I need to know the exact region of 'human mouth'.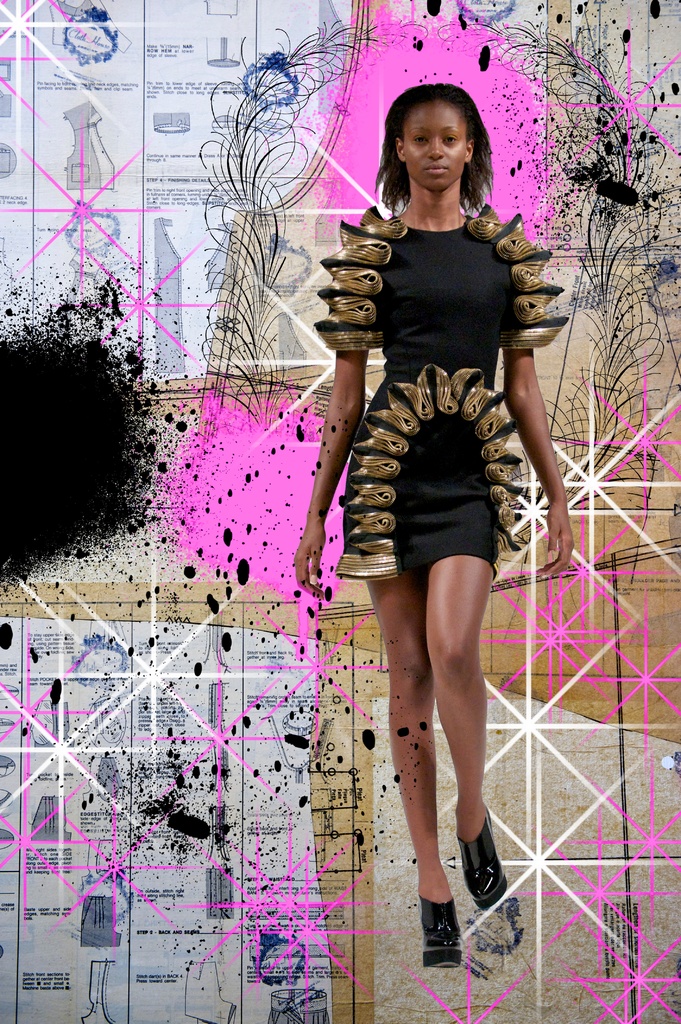
Region: pyautogui.locateOnScreen(422, 161, 454, 177).
